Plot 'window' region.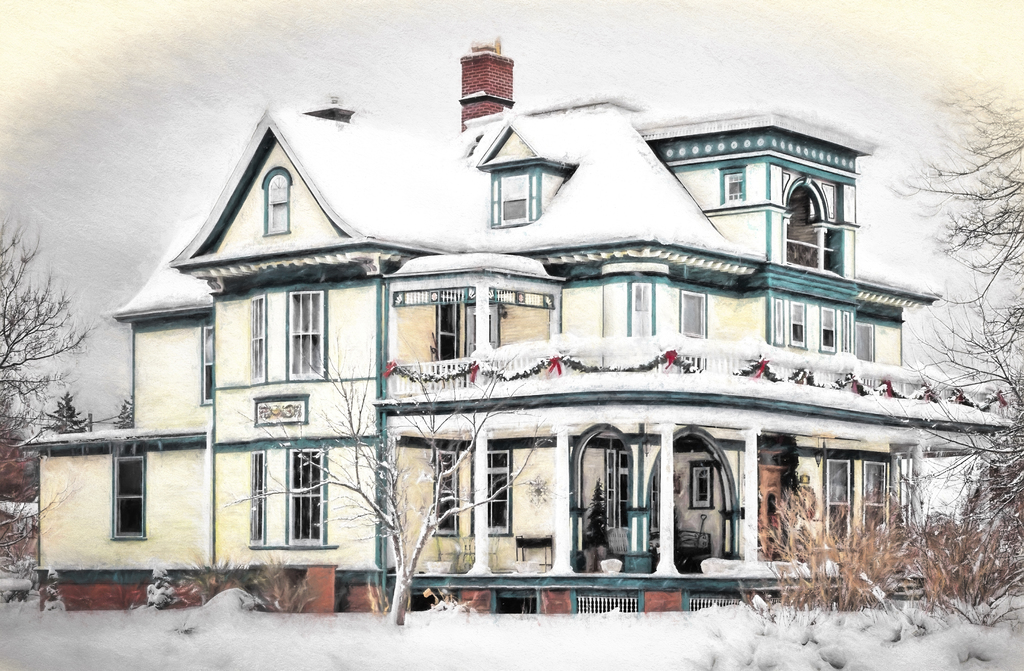
Plotted at {"x1": 490, "y1": 446, "x2": 529, "y2": 538}.
